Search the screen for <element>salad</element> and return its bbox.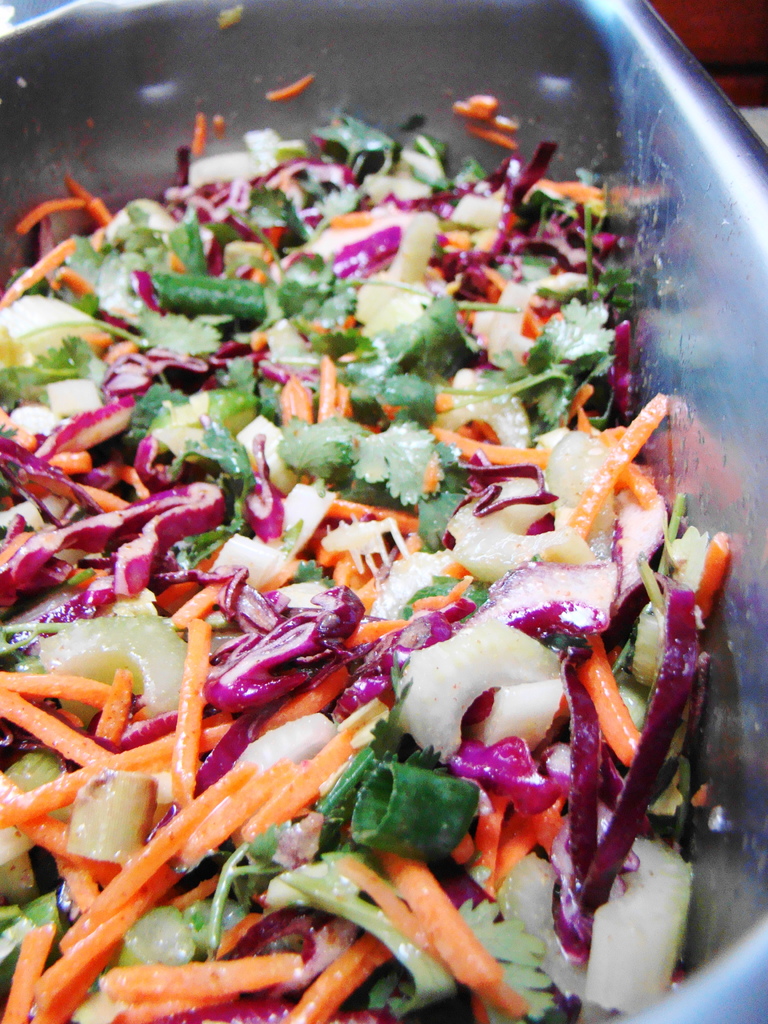
Found: 0, 97, 734, 1023.
